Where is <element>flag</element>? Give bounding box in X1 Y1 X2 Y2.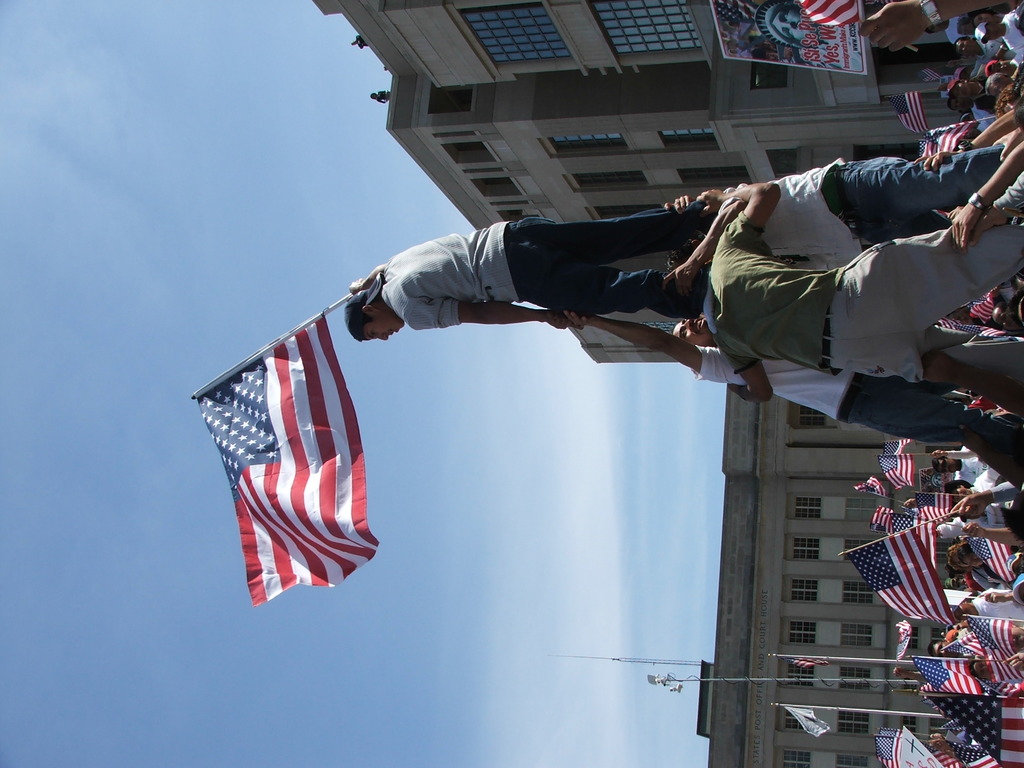
962 611 1019 655.
